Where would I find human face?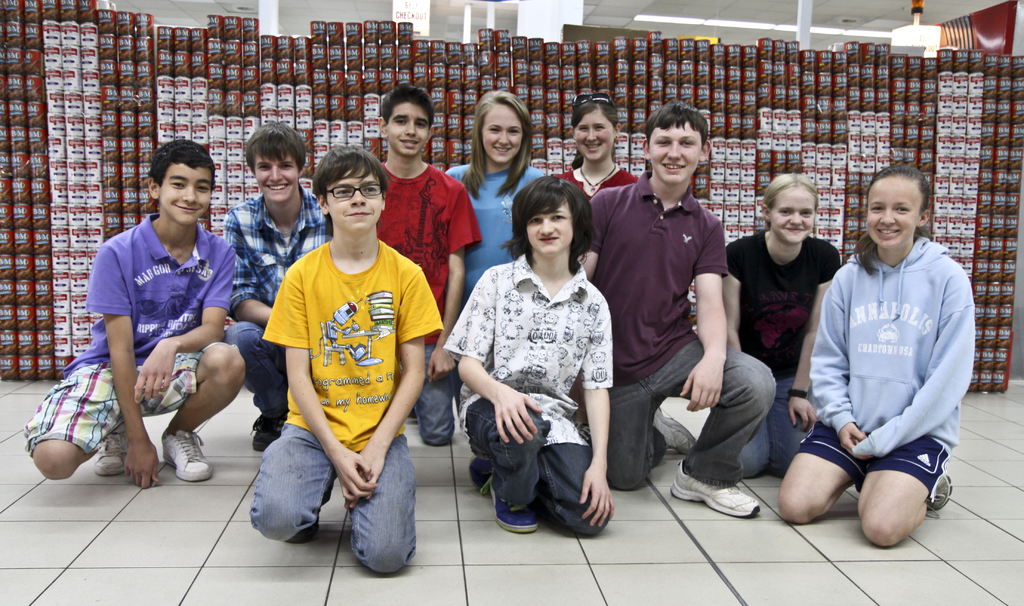
At bbox=(324, 170, 385, 234).
